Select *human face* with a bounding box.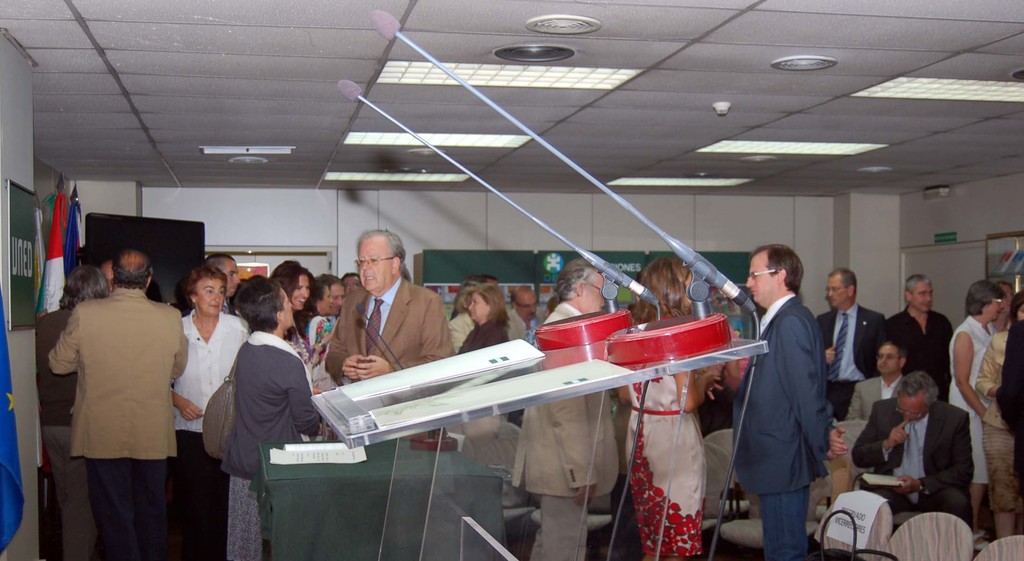
913,279,932,314.
